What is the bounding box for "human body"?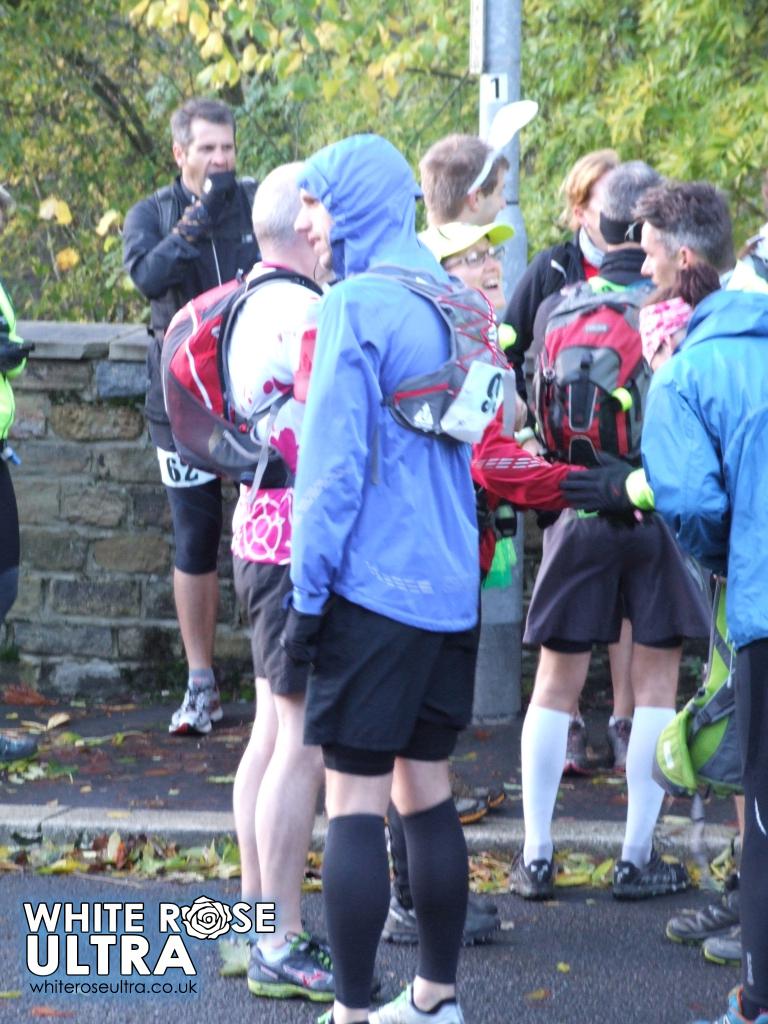
[x1=520, y1=251, x2=693, y2=903].
